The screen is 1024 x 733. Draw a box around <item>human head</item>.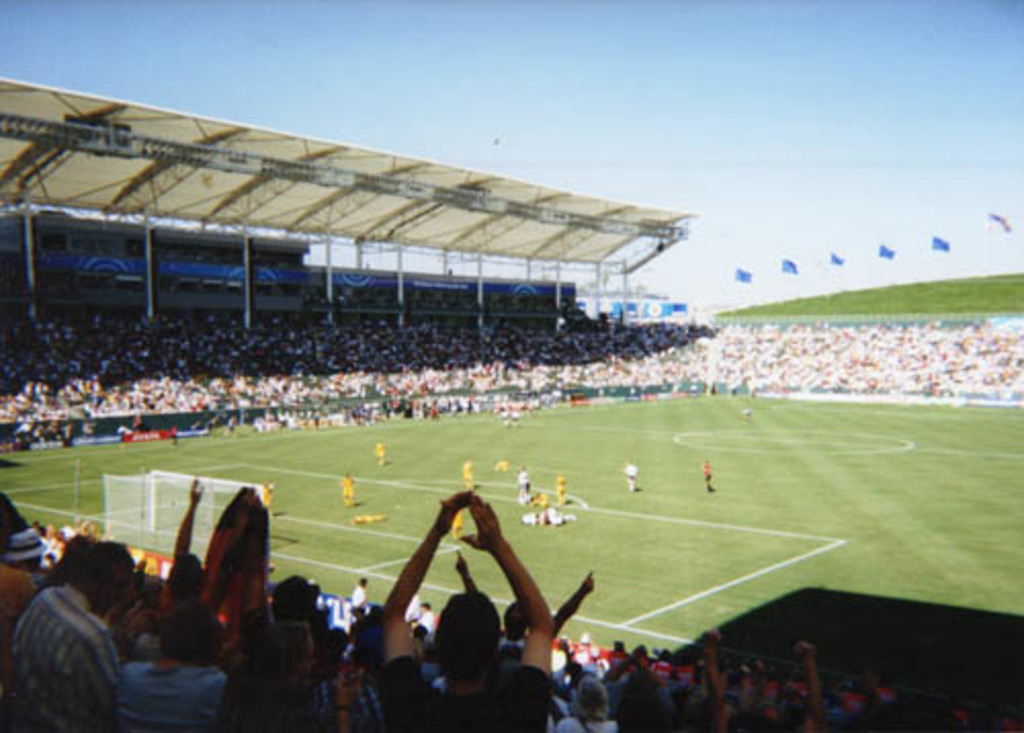
[x1=422, y1=596, x2=498, y2=688].
